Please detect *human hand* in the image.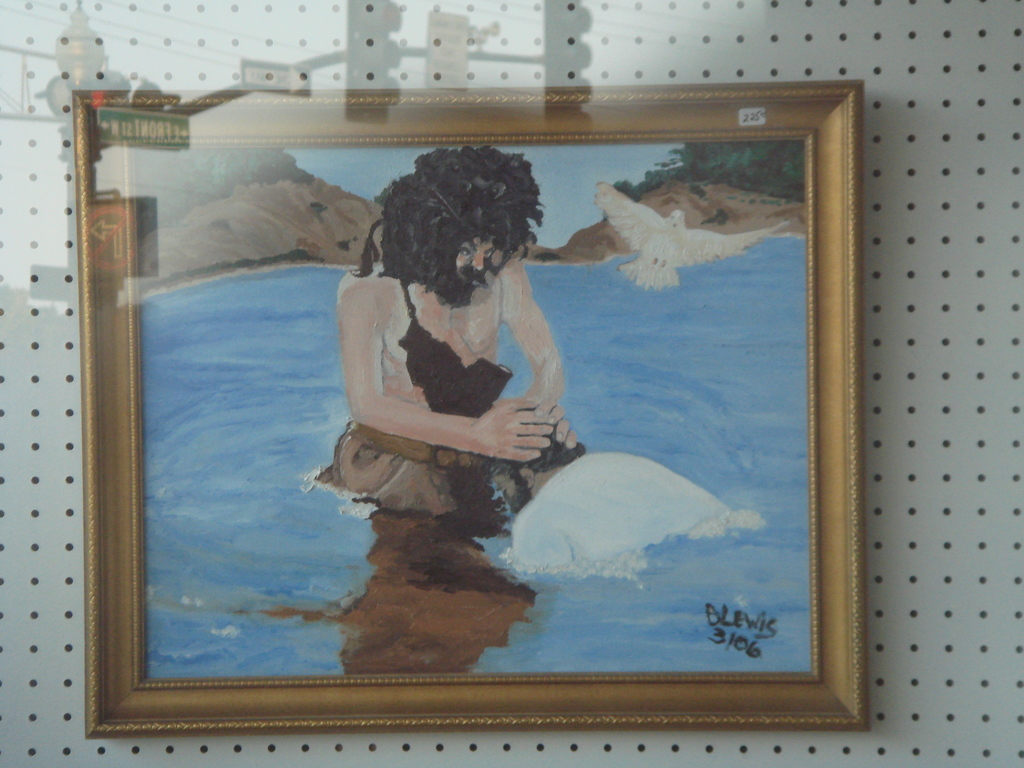
<box>486,396,579,451</box>.
